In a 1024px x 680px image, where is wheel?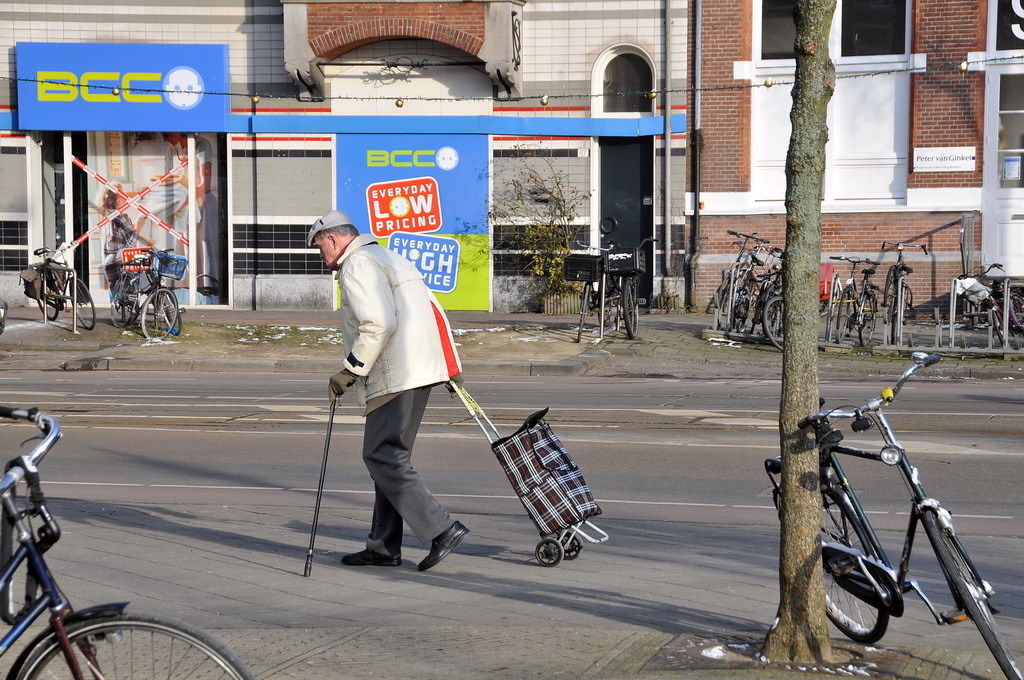
(573, 281, 593, 338).
